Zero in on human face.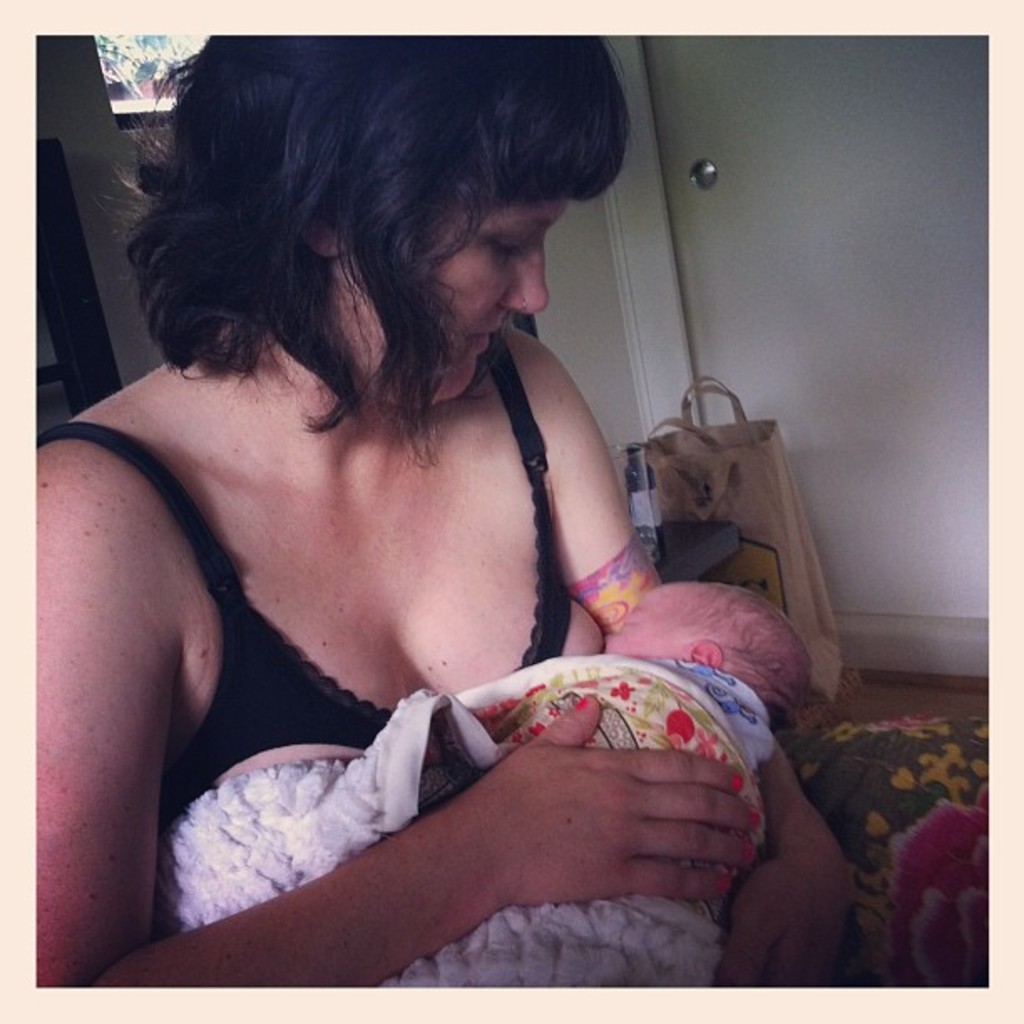
Zeroed in: (346,197,571,402).
